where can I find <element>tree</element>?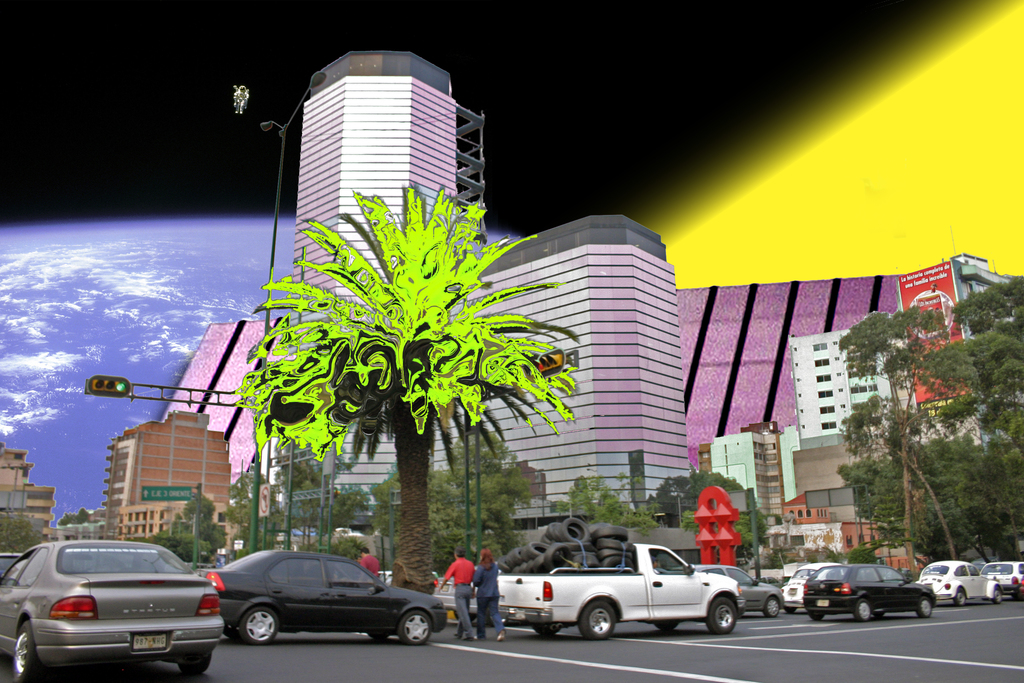
You can find it at 278, 451, 328, 562.
